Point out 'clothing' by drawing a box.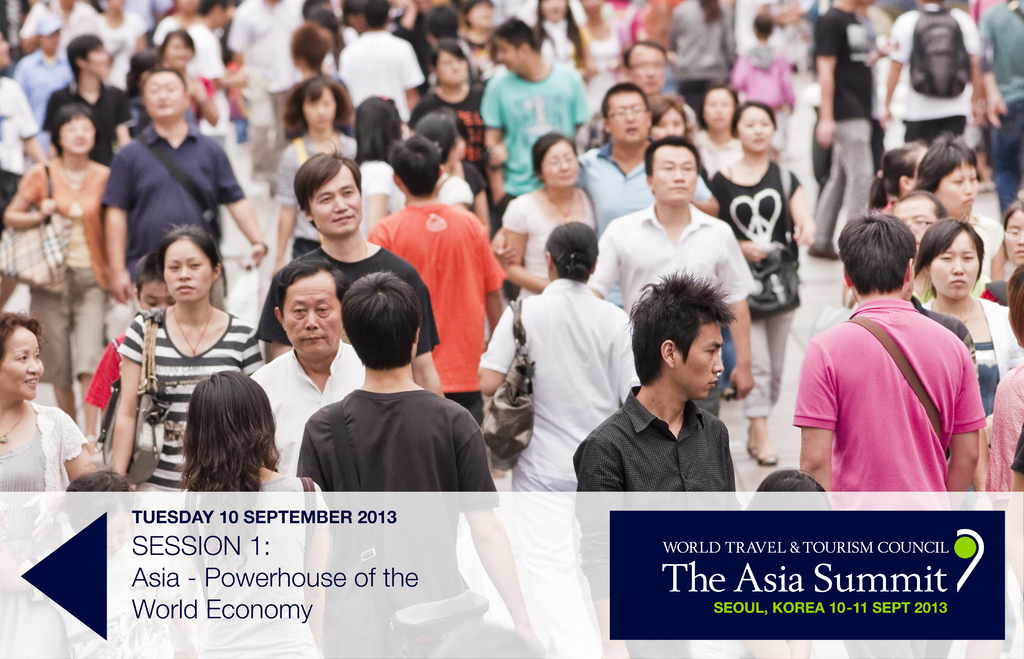
BBox(151, 19, 219, 107).
